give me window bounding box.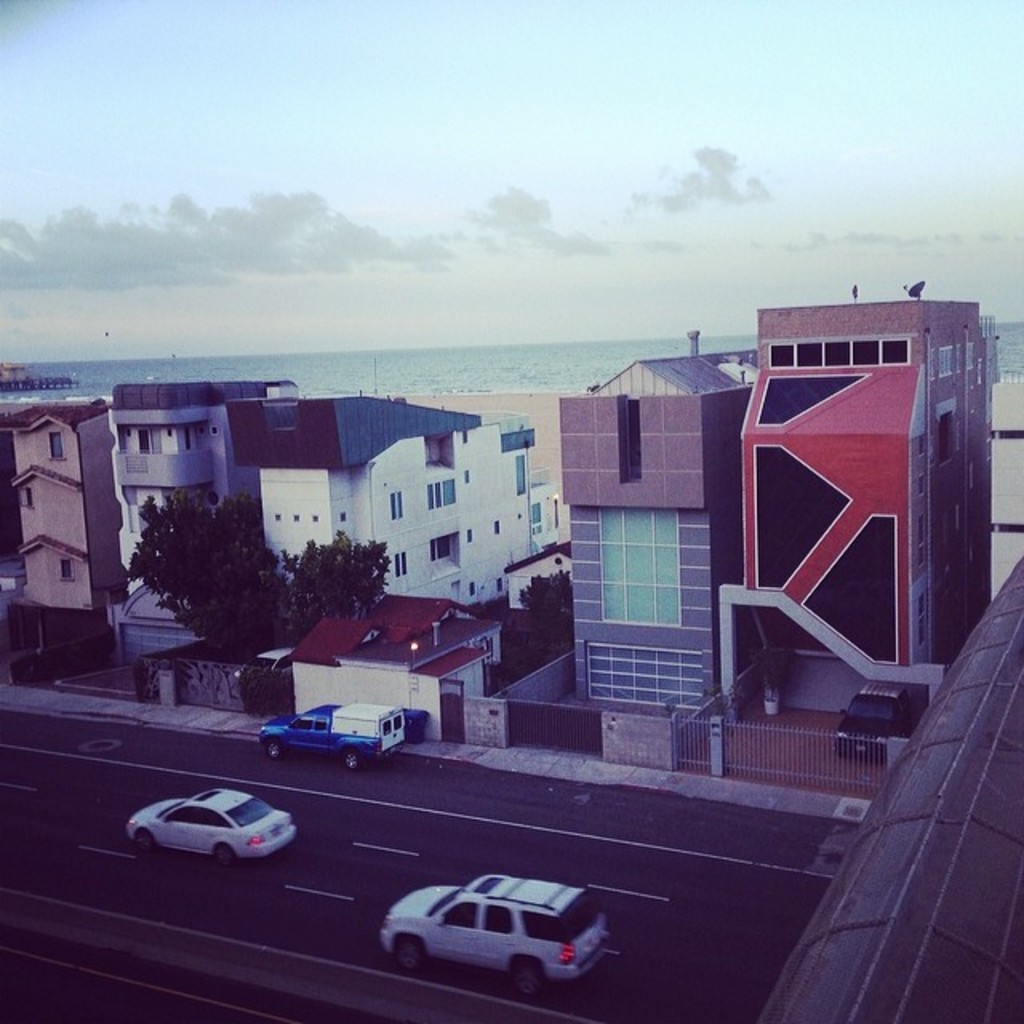
272, 509, 285, 522.
